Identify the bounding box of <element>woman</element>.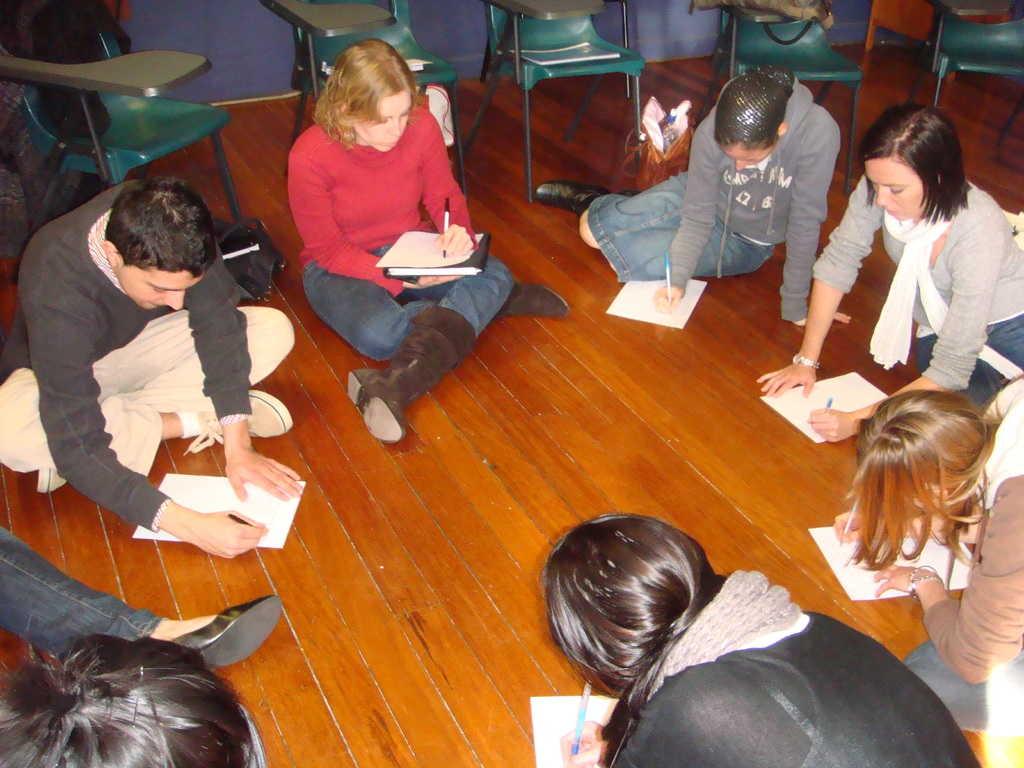
753:99:1023:439.
